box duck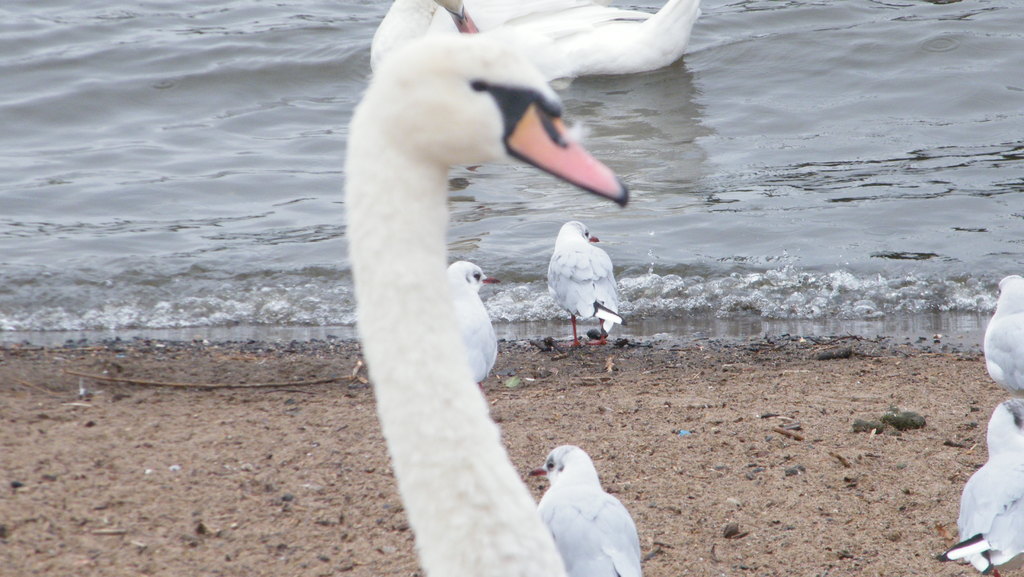
<box>372,0,705,120</box>
